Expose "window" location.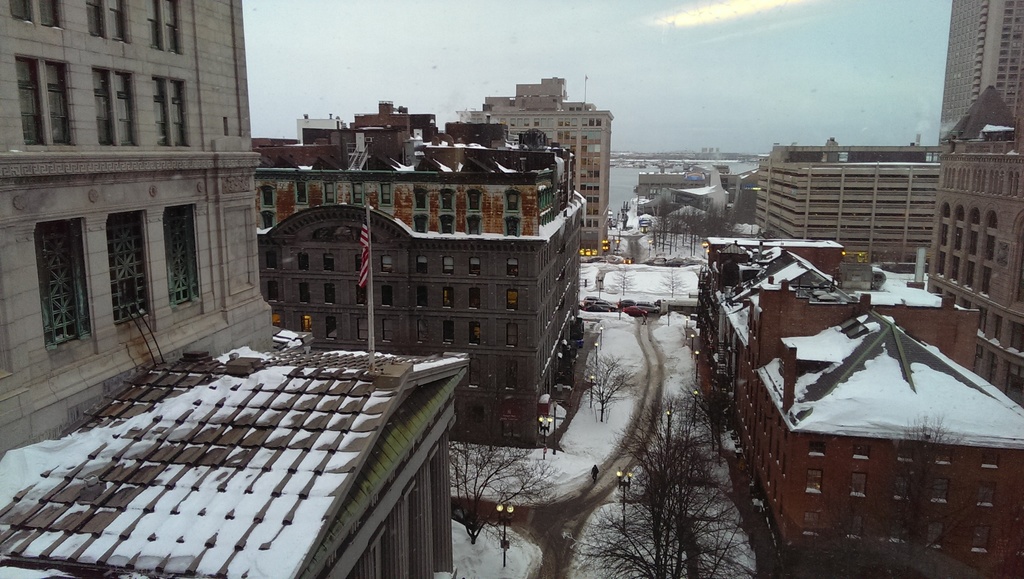
Exposed at detection(36, 214, 98, 349).
